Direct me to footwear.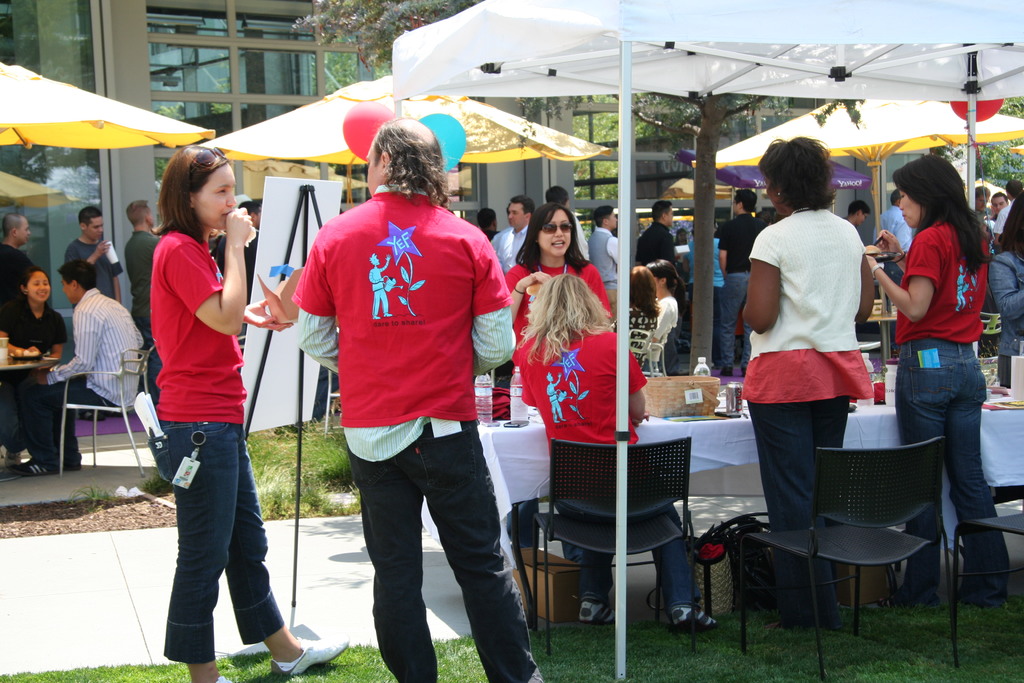
Direction: [12, 452, 48, 475].
